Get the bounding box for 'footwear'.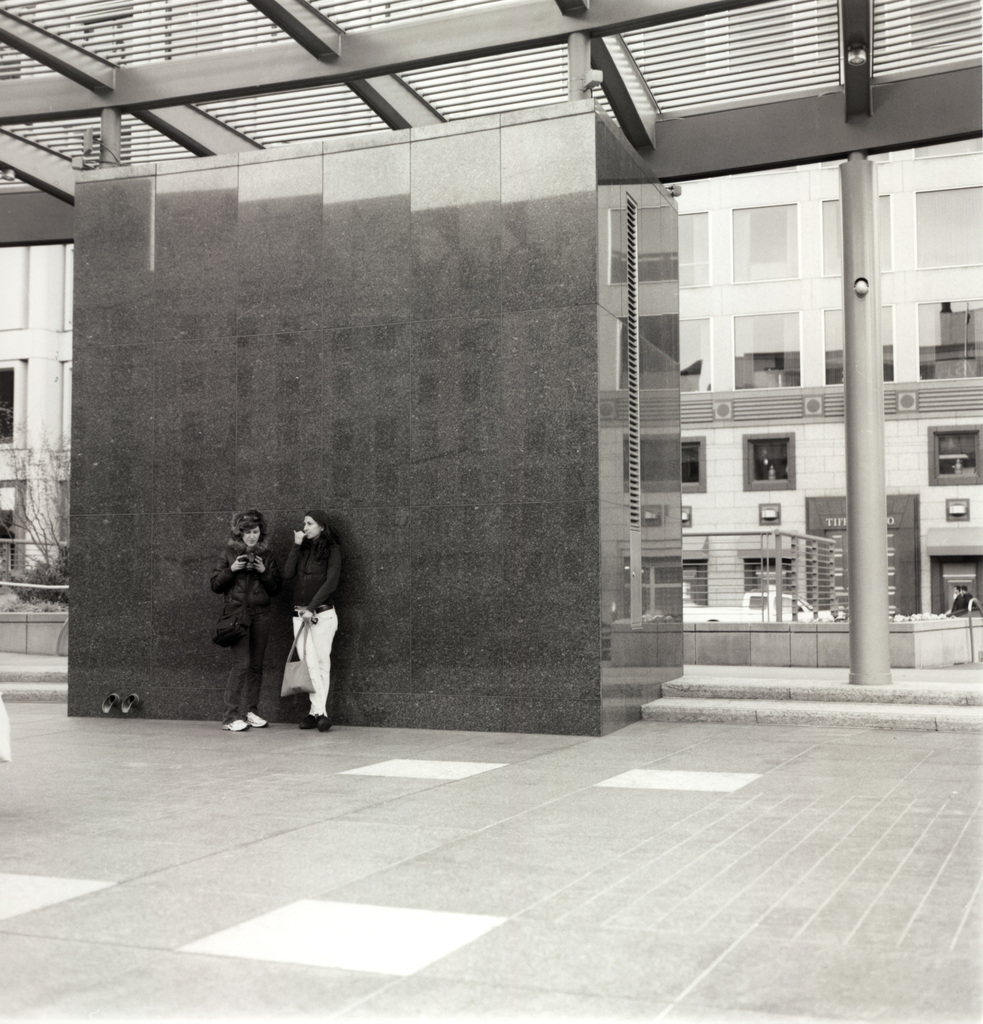
<box>218,717,247,733</box>.
